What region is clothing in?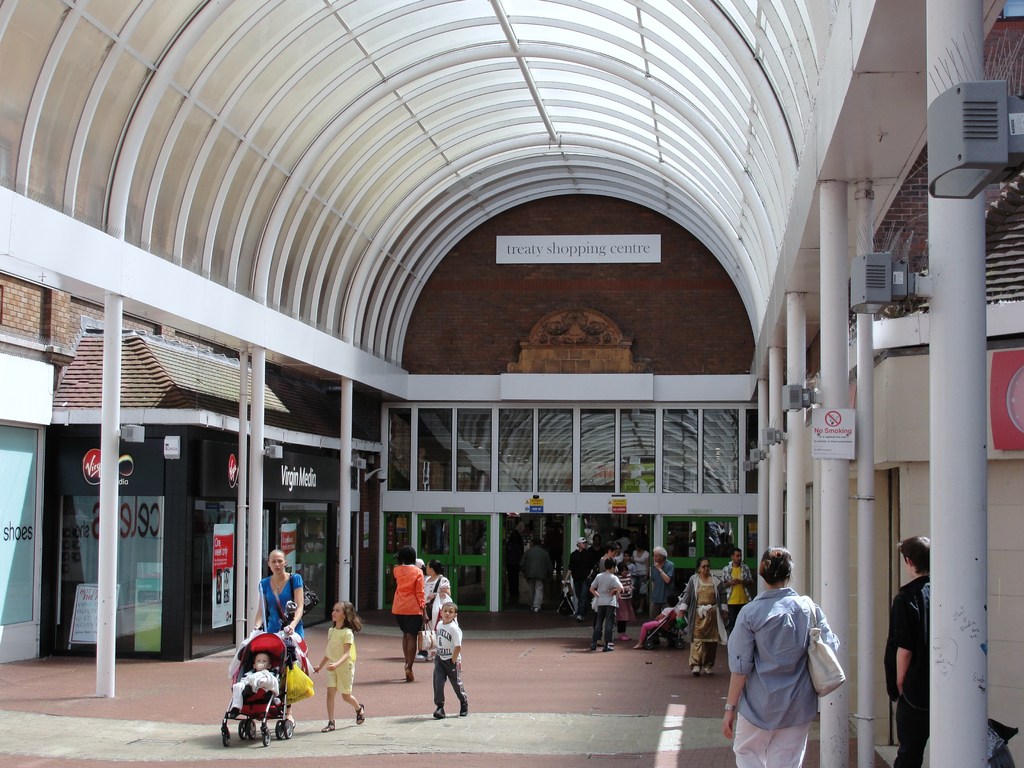
[x1=883, y1=575, x2=927, y2=767].
